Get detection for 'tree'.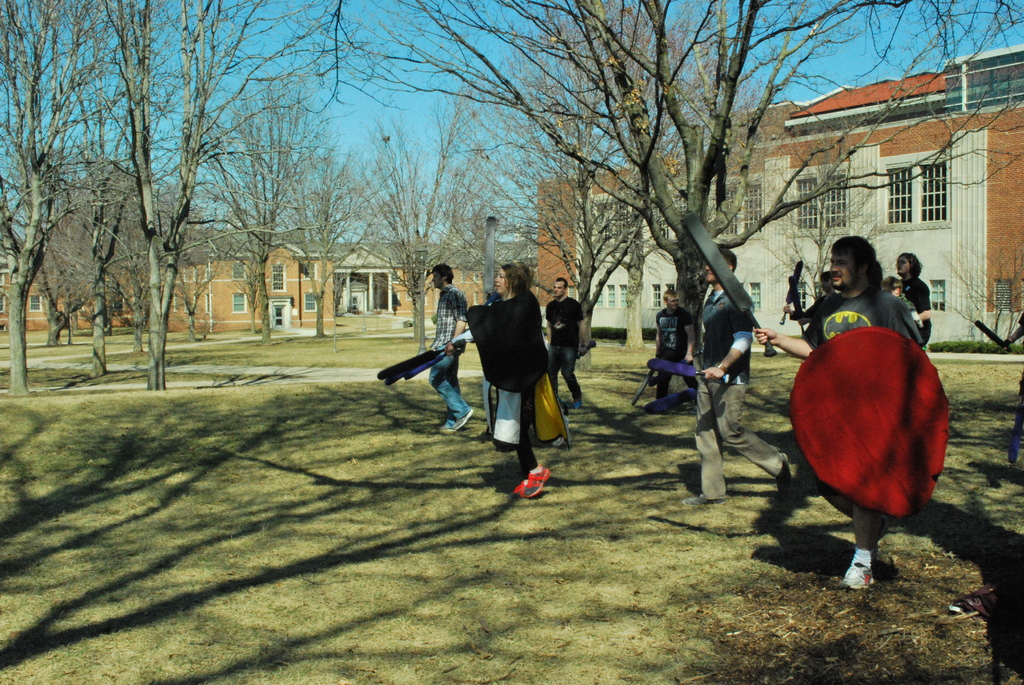
Detection: [left=259, top=121, right=385, bottom=327].
